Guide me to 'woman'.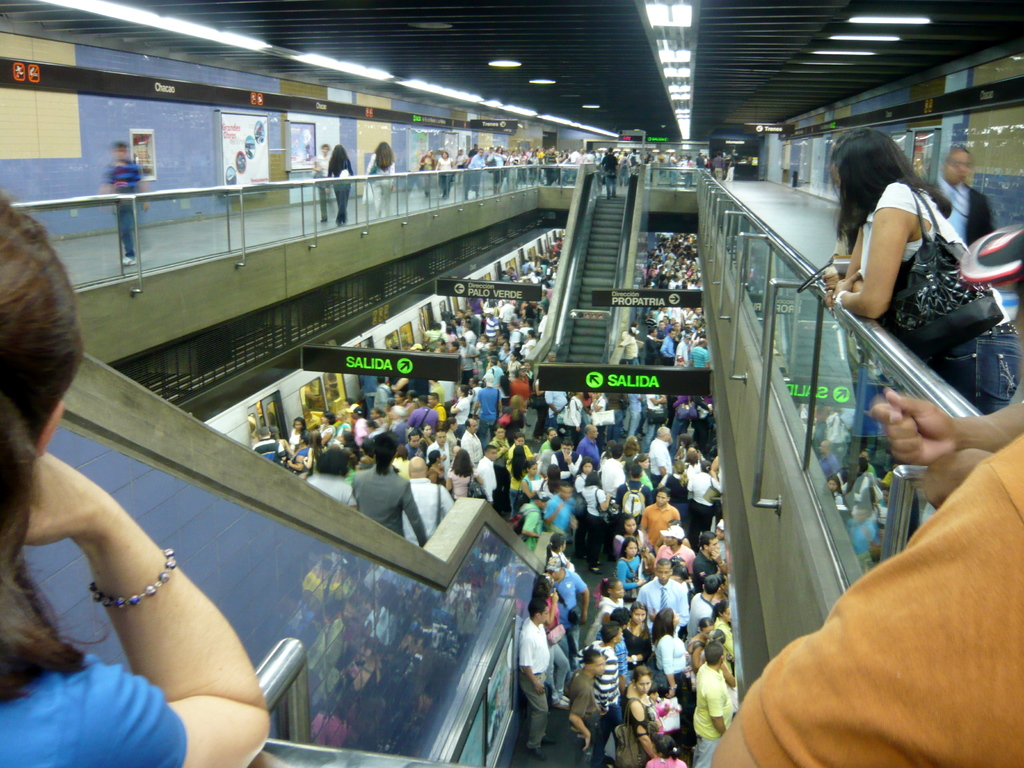
Guidance: [618, 600, 657, 666].
